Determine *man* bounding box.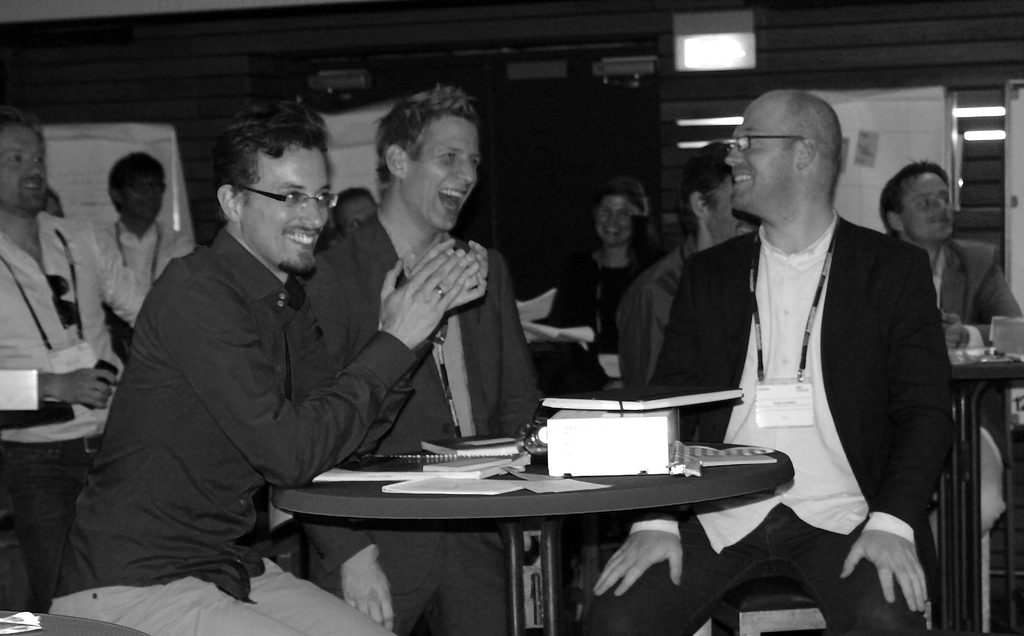
Determined: <box>609,147,766,408</box>.
